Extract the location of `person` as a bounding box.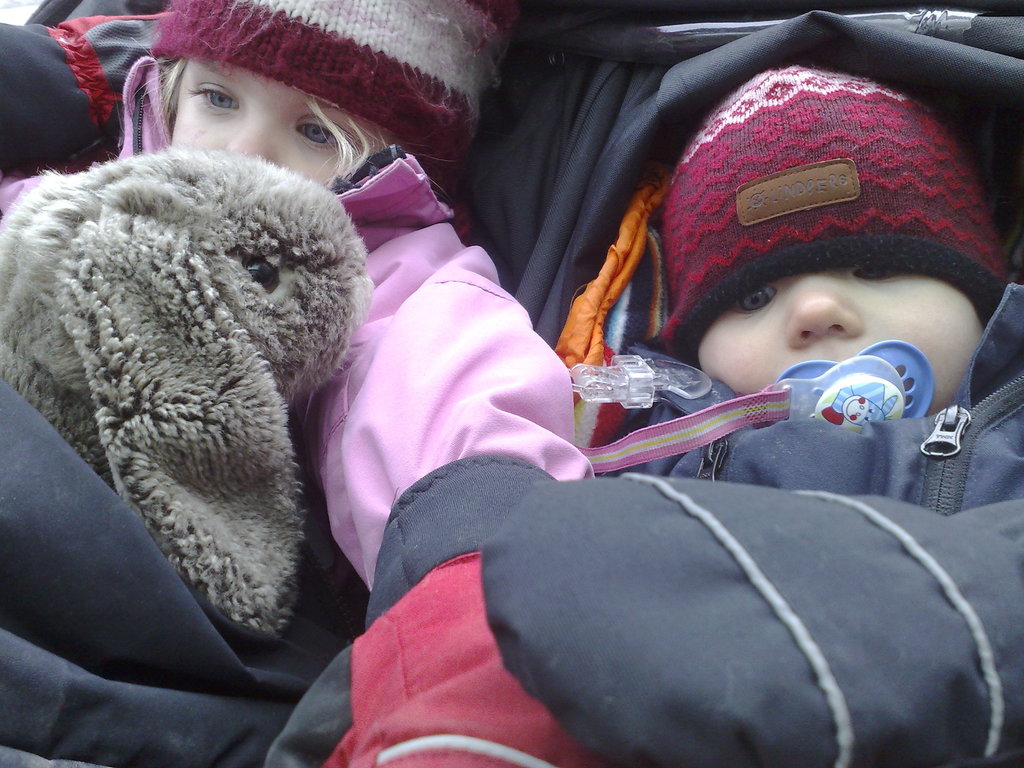
box(32, 17, 580, 712).
